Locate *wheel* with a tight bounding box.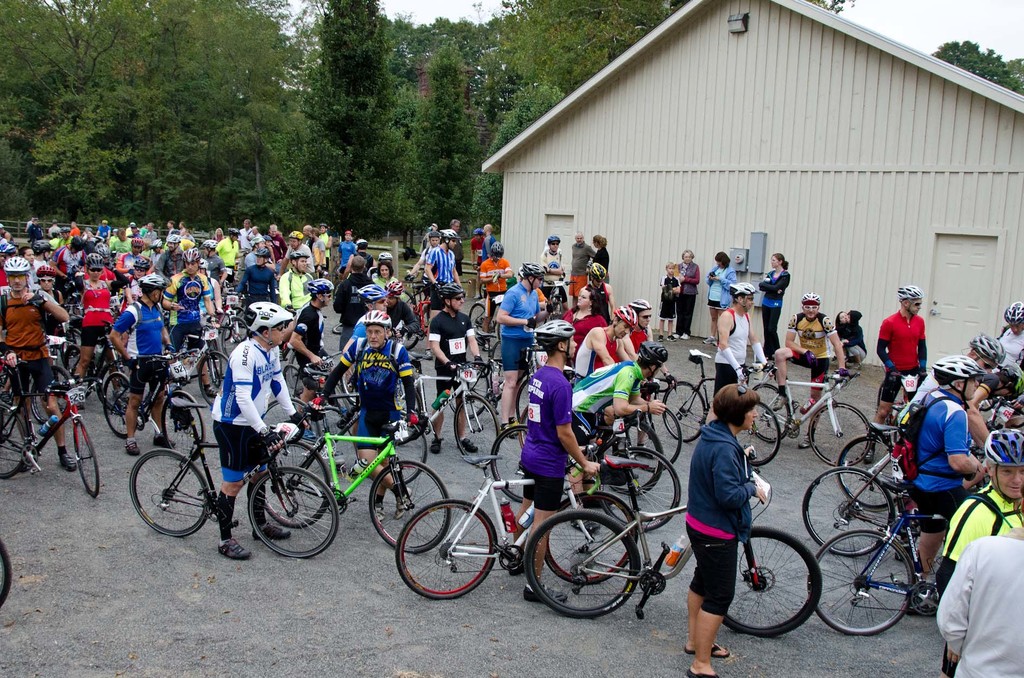
{"x1": 395, "y1": 499, "x2": 497, "y2": 599}.
